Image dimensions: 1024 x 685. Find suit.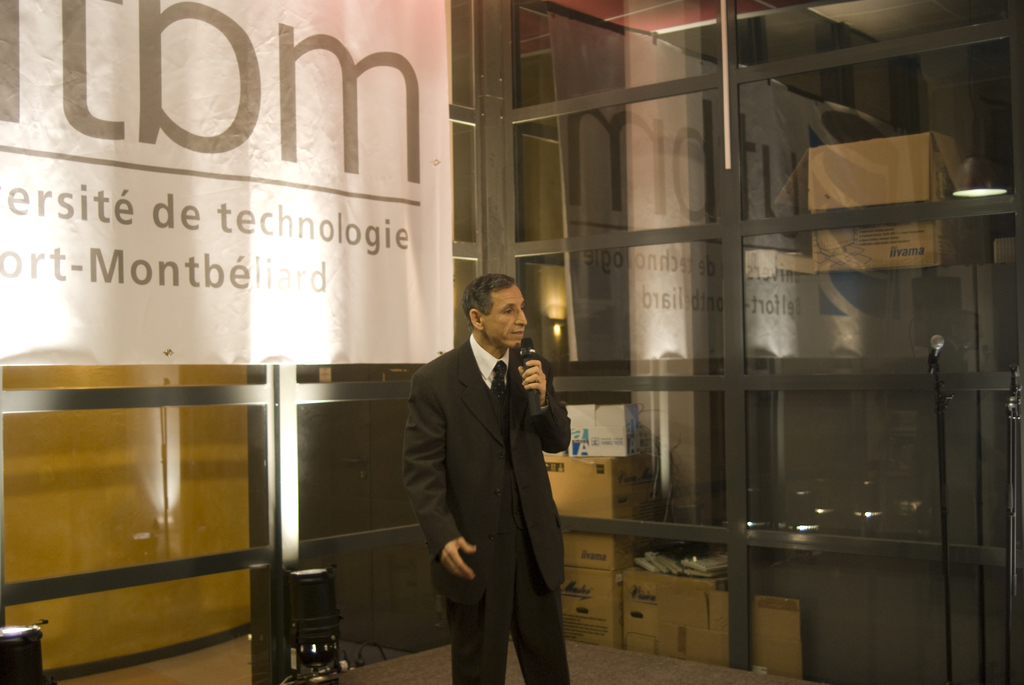
(x1=434, y1=294, x2=595, y2=661).
